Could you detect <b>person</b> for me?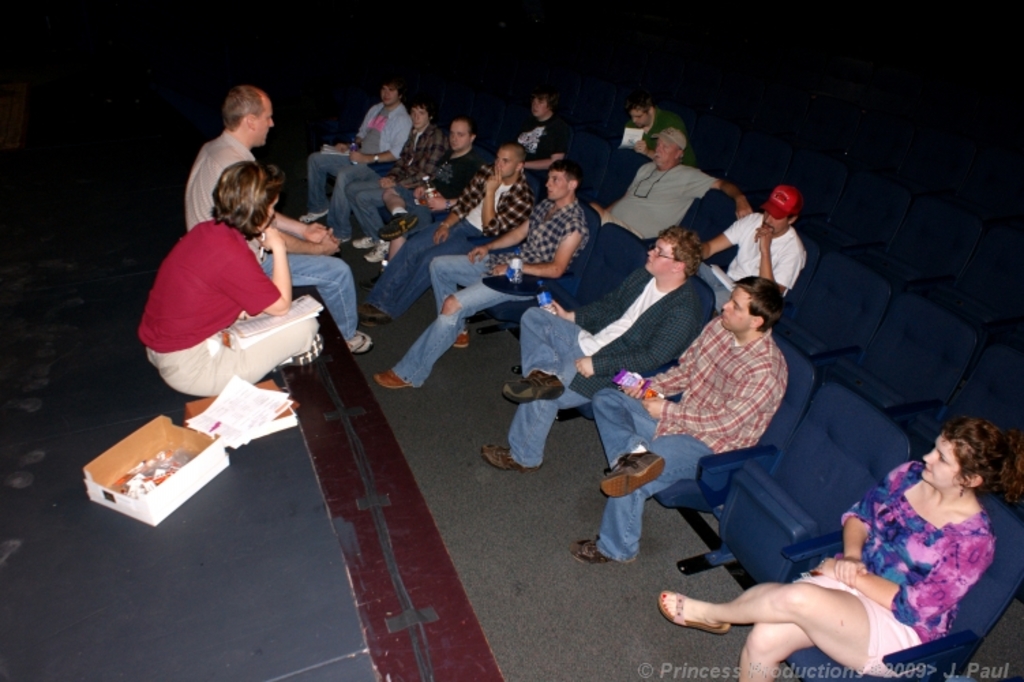
Detection result: box(569, 270, 784, 567).
